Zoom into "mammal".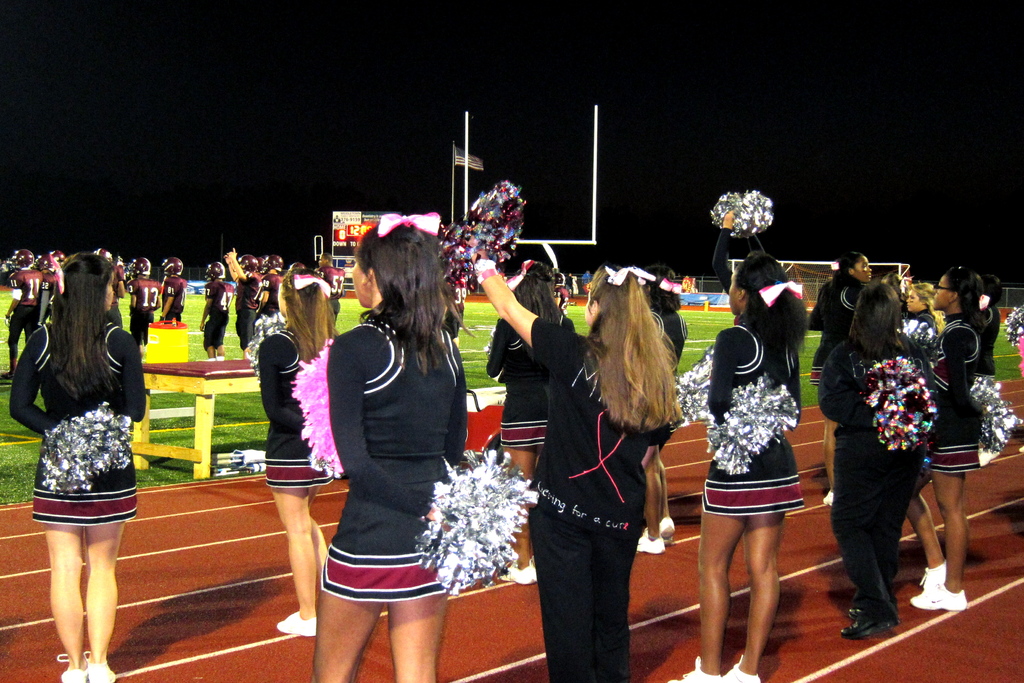
Zoom target: rect(486, 257, 576, 583).
